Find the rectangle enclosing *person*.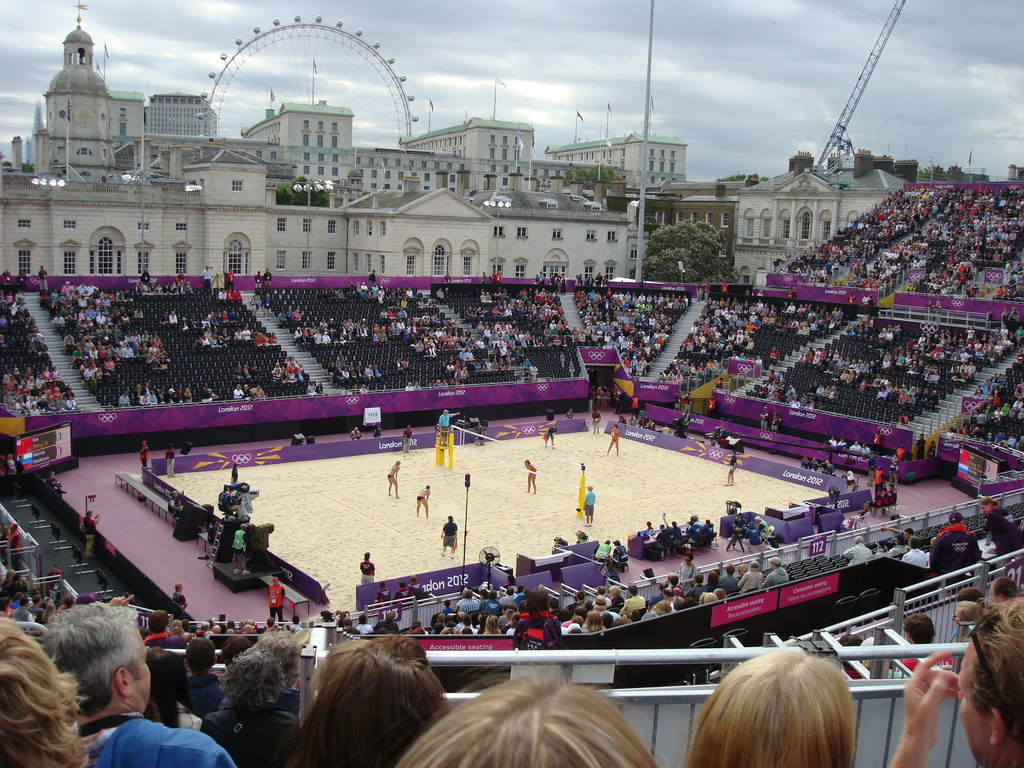
pyautogui.locateOnScreen(883, 524, 916, 548).
